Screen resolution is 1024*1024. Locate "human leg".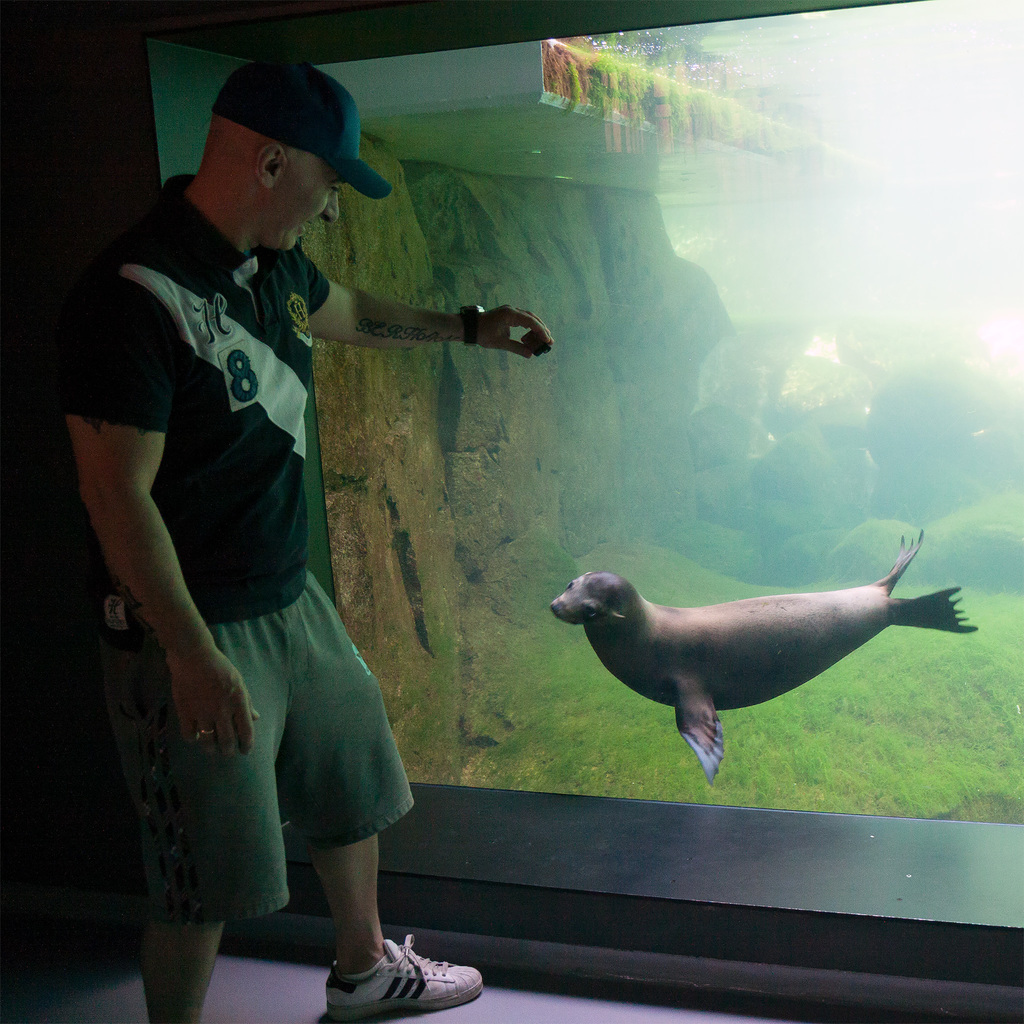
select_region(141, 627, 277, 1020).
